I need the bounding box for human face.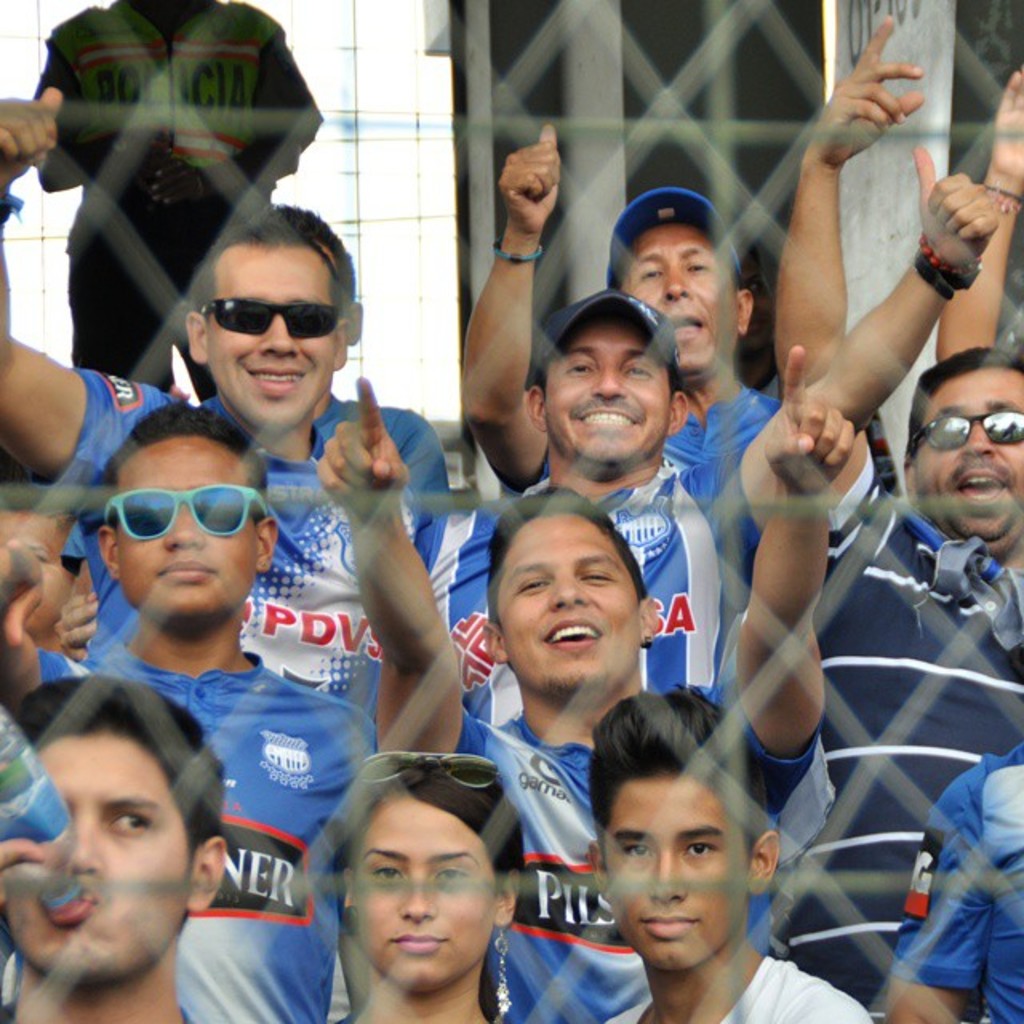
Here it is: 603/773/742/966.
